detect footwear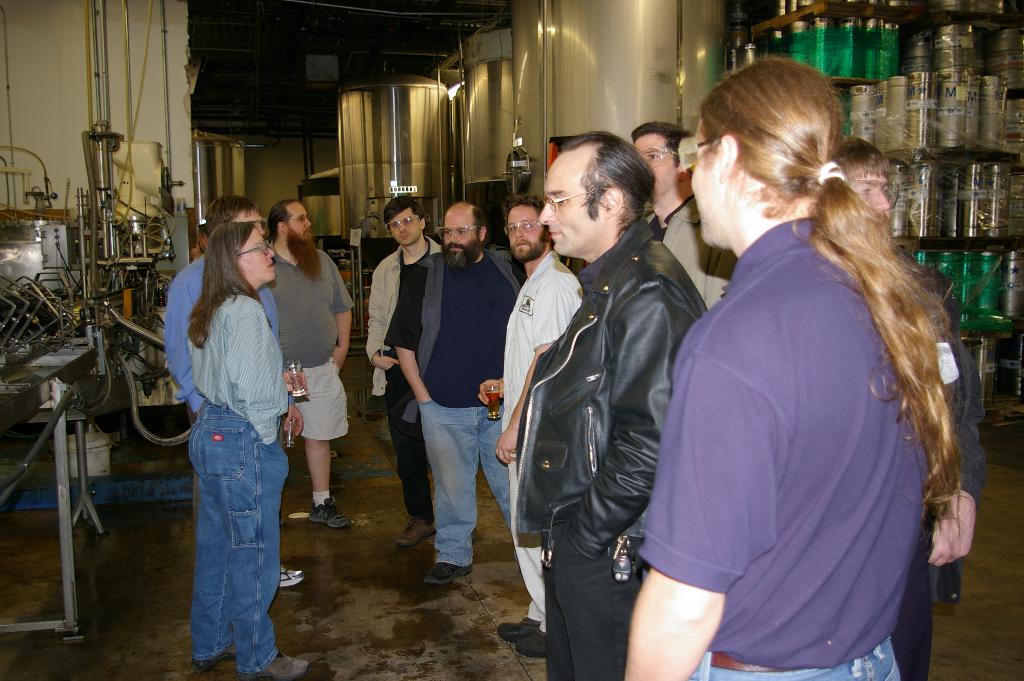
region(496, 617, 541, 643)
